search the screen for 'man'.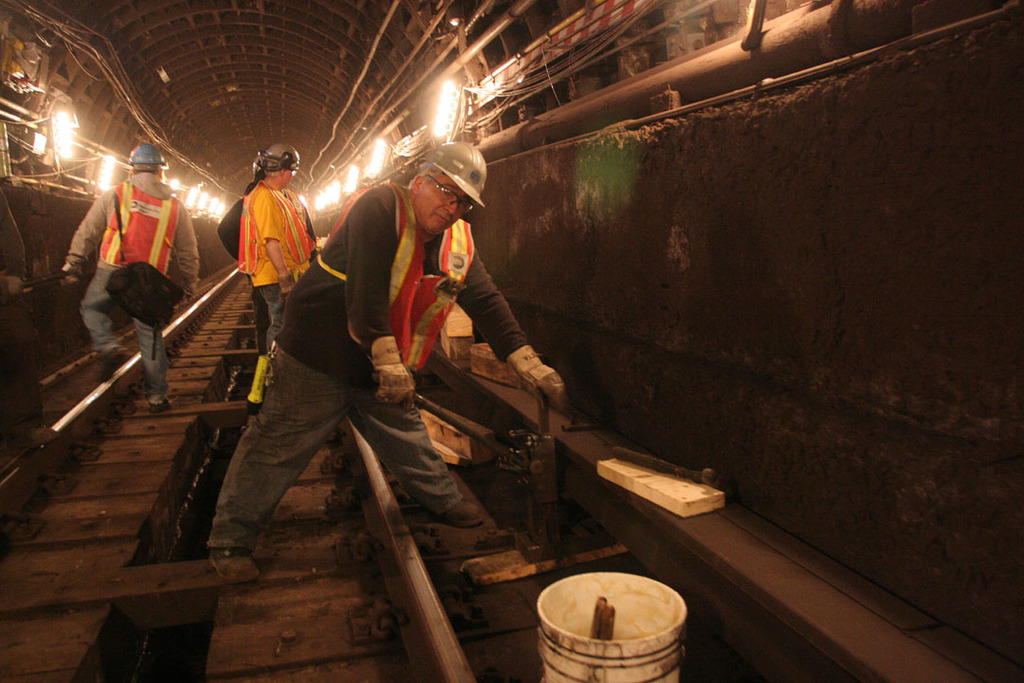
Found at detection(203, 137, 573, 528).
